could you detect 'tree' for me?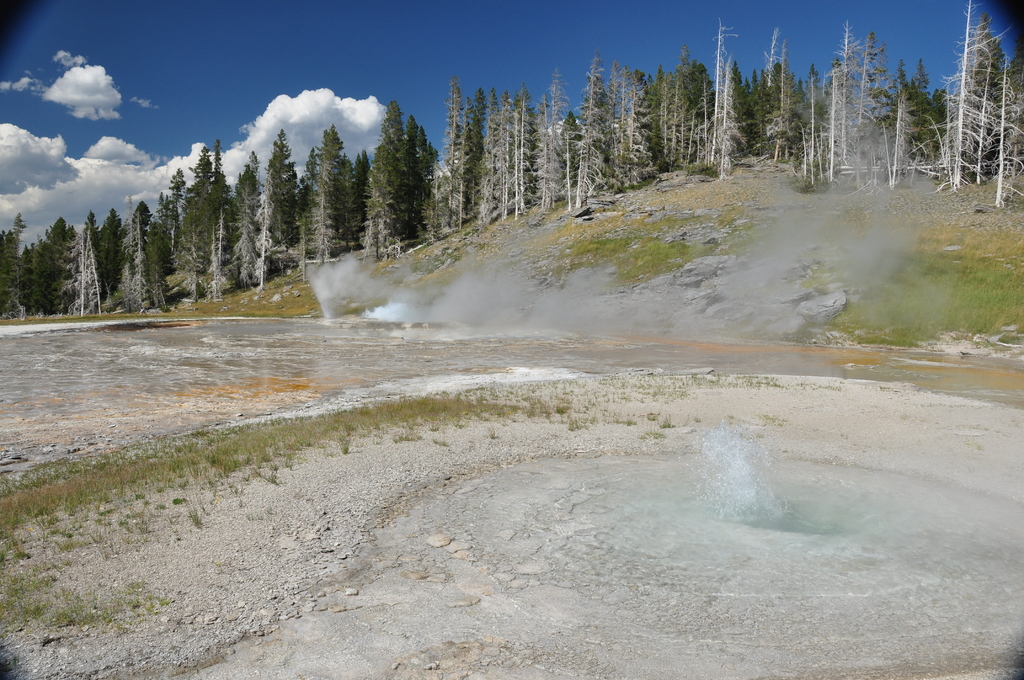
Detection result: Rect(310, 122, 353, 253).
